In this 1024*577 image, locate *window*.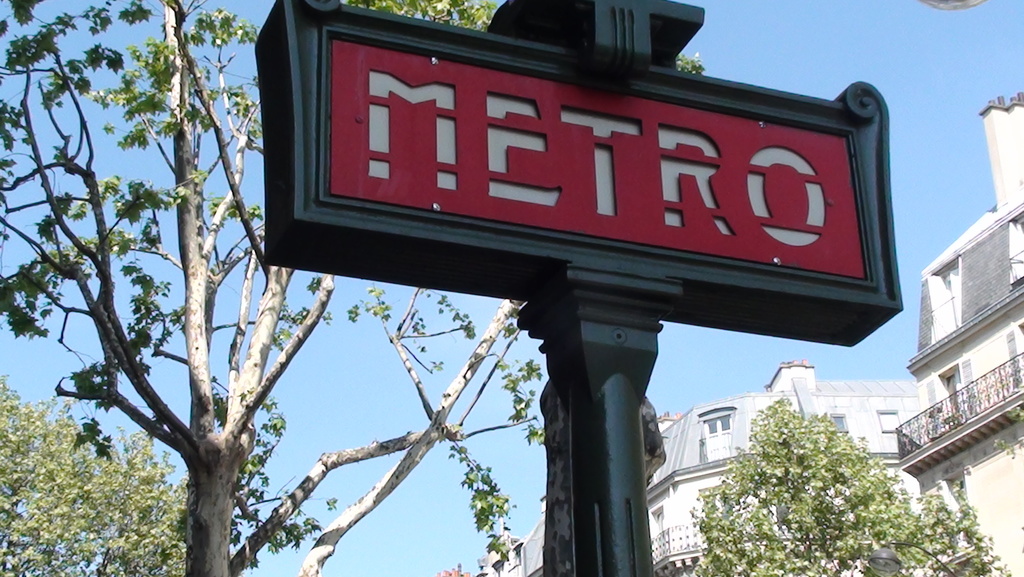
Bounding box: box(653, 510, 669, 538).
